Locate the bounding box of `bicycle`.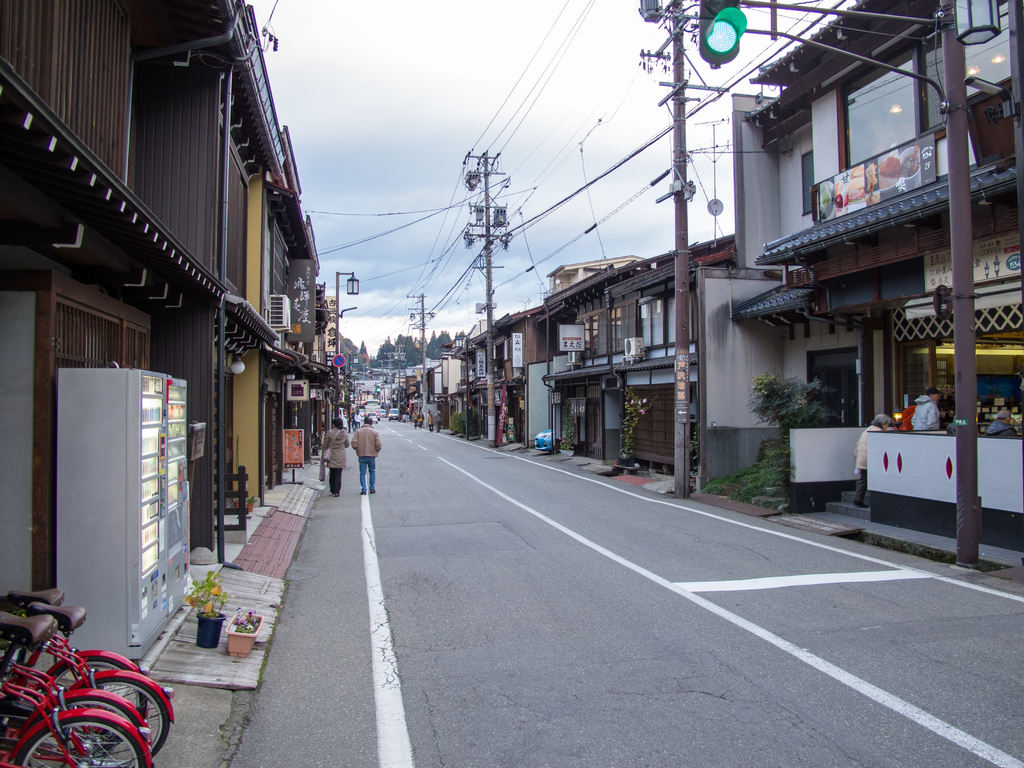
Bounding box: bbox=[0, 581, 158, 724].
